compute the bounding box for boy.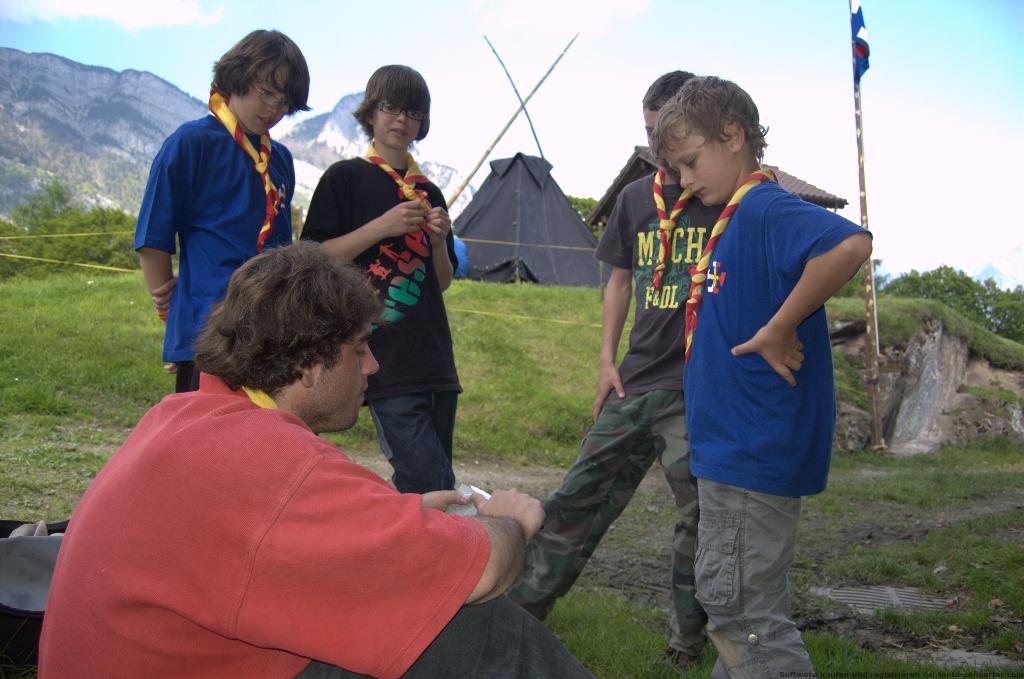
x1=300, y1=65, x2=463, y2=492.
